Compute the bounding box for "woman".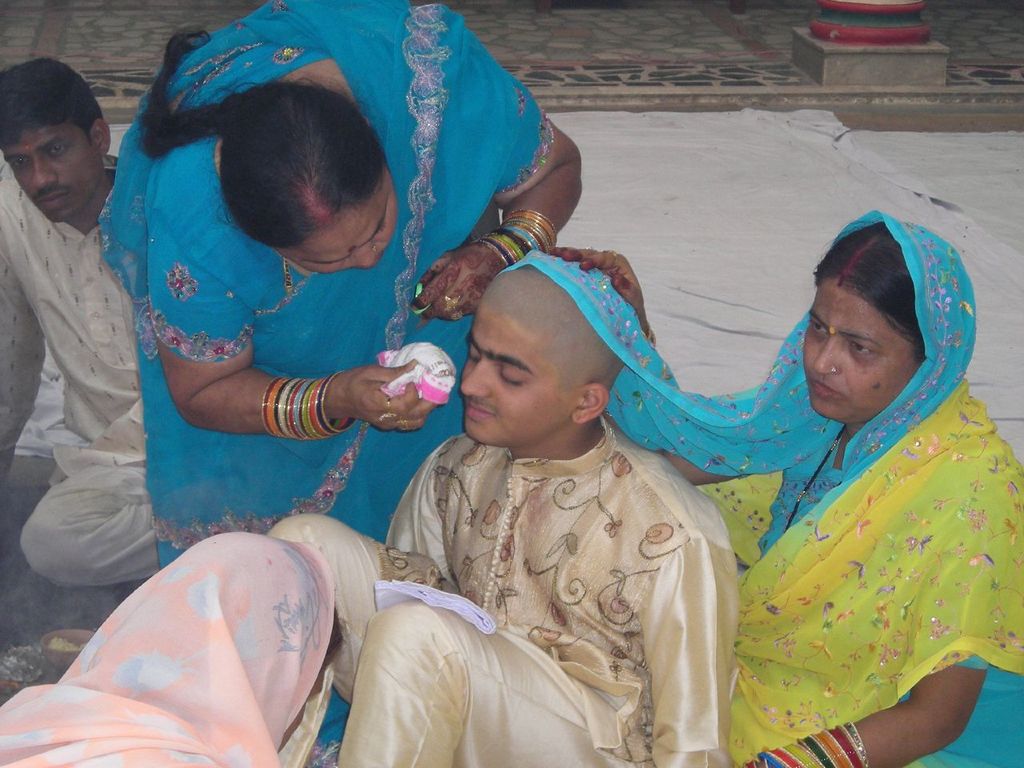
(x1=98, y1=0, x2=586, y2=767).
